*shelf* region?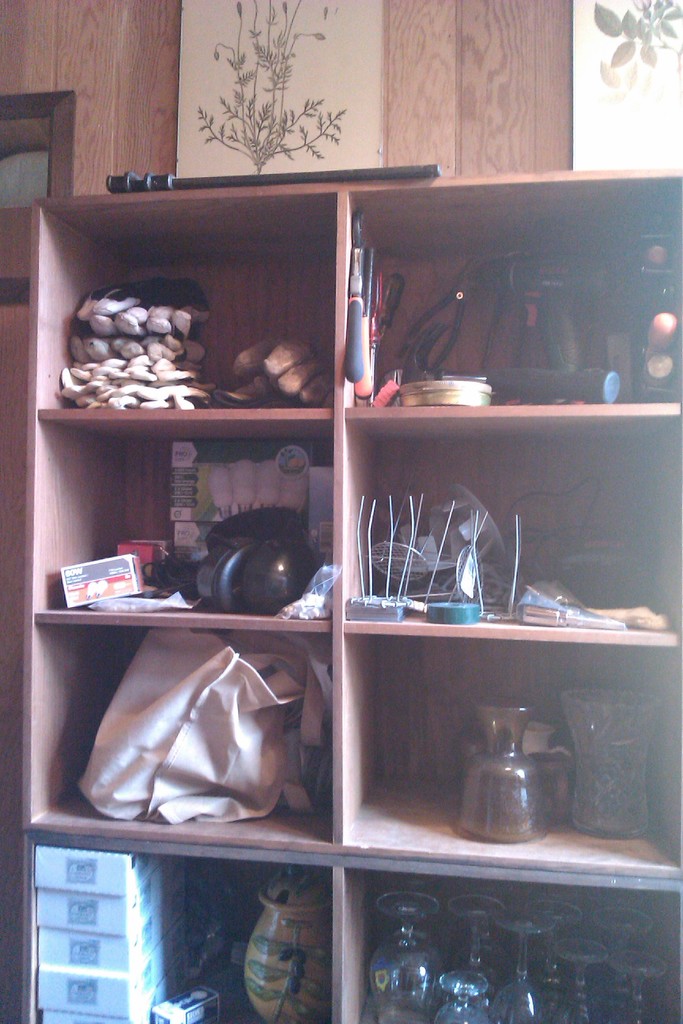
337,414,682,652
